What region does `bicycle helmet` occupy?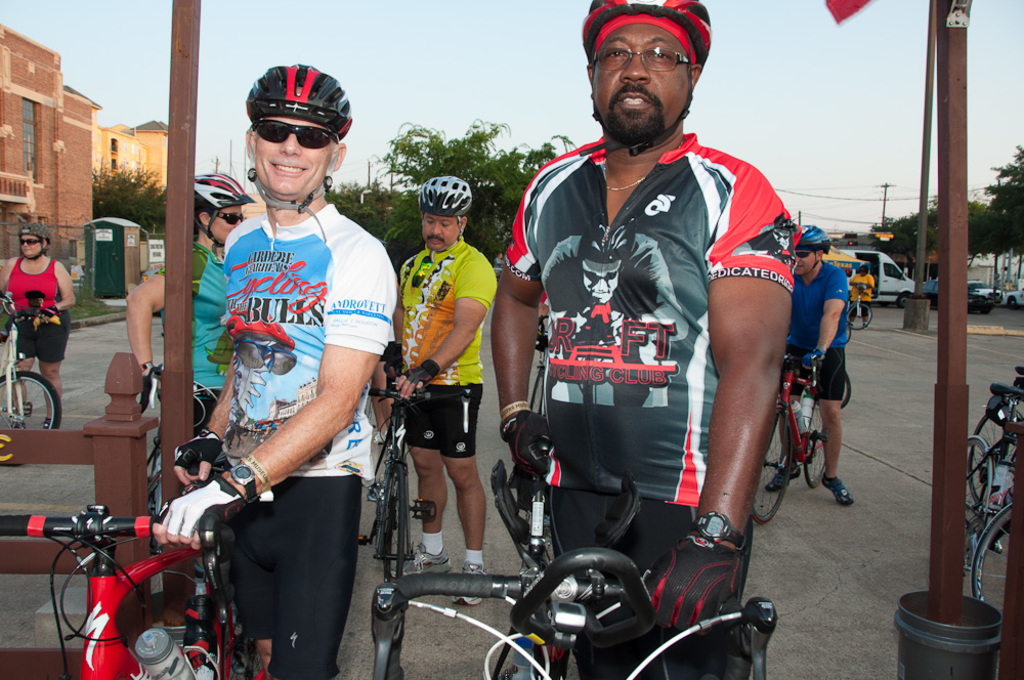
Rect(794, 225, 833, 252).
